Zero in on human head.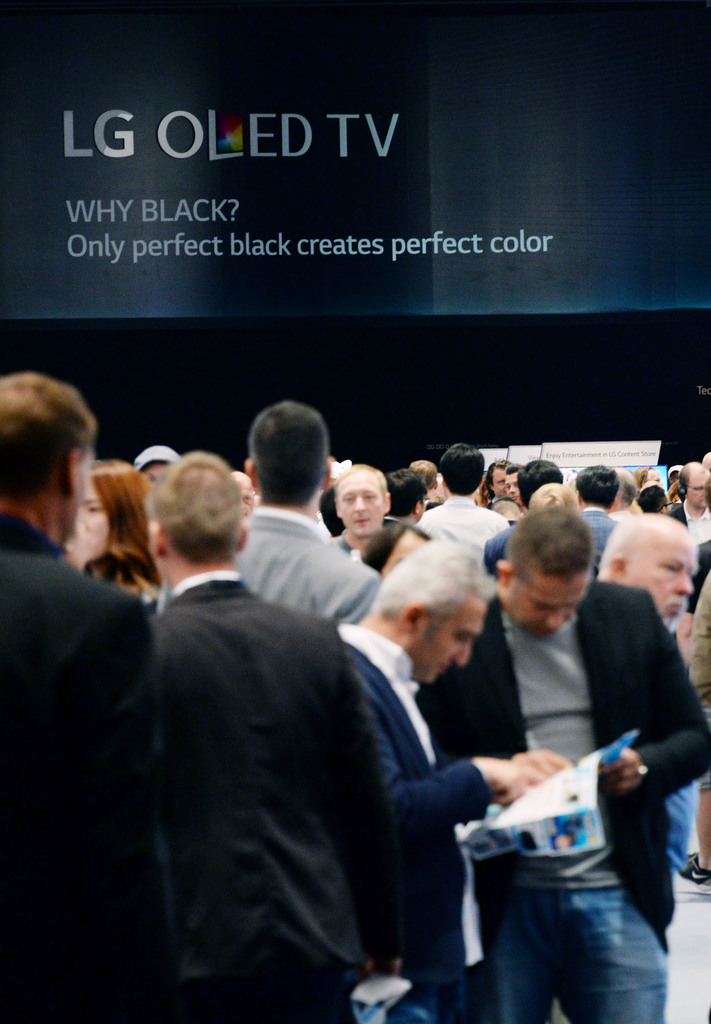
Zeroed in: {"left": 246, "top": 401, "right": 336, "bottom": 508}.
